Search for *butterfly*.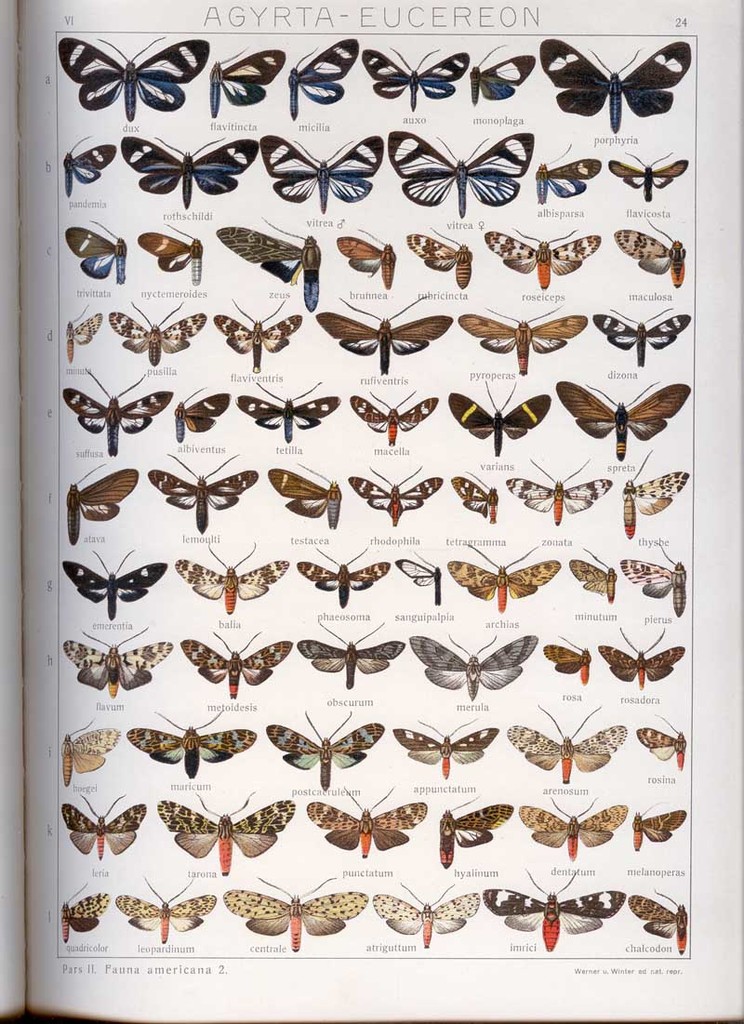
Found at pyautogui.locateOnScreen(212, 214, 331, 298).
